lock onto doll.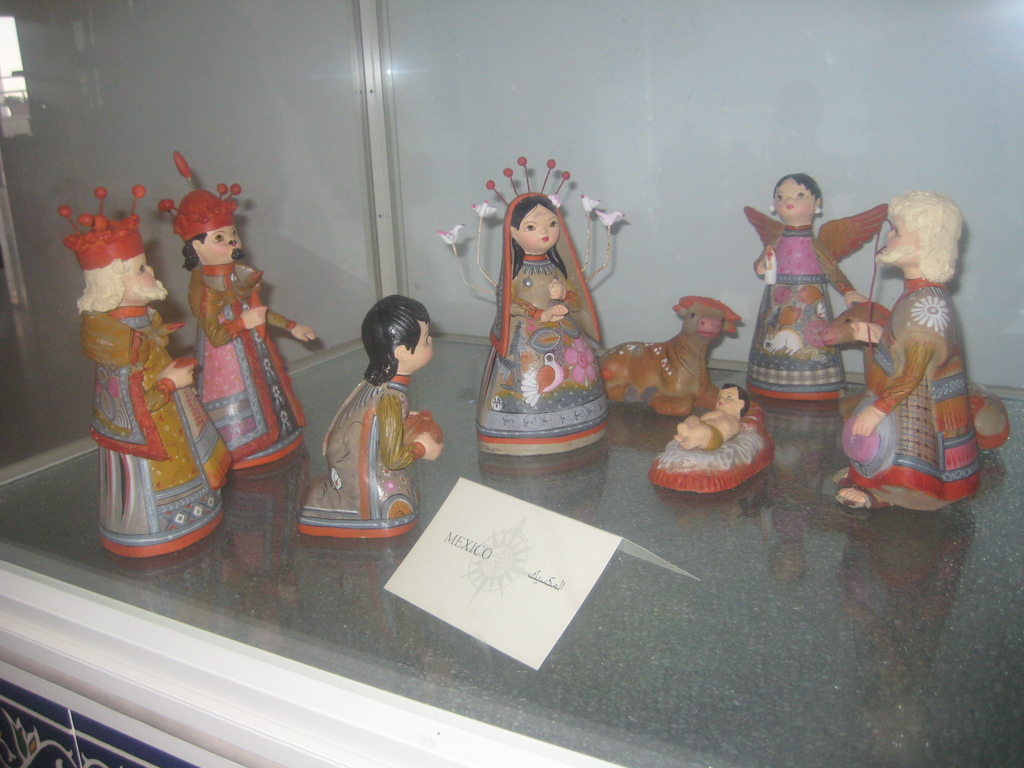
Locked: locate(479, 193, 609, 449).
